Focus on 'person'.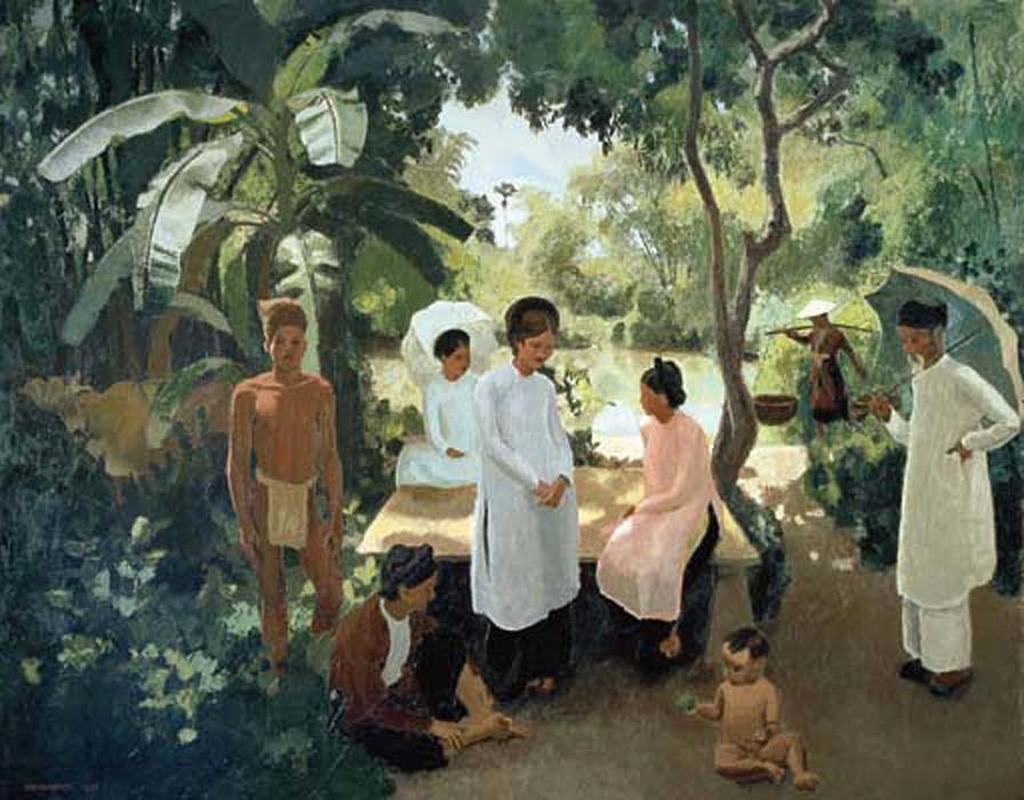
Focused at (449, 288, 591, 696).
